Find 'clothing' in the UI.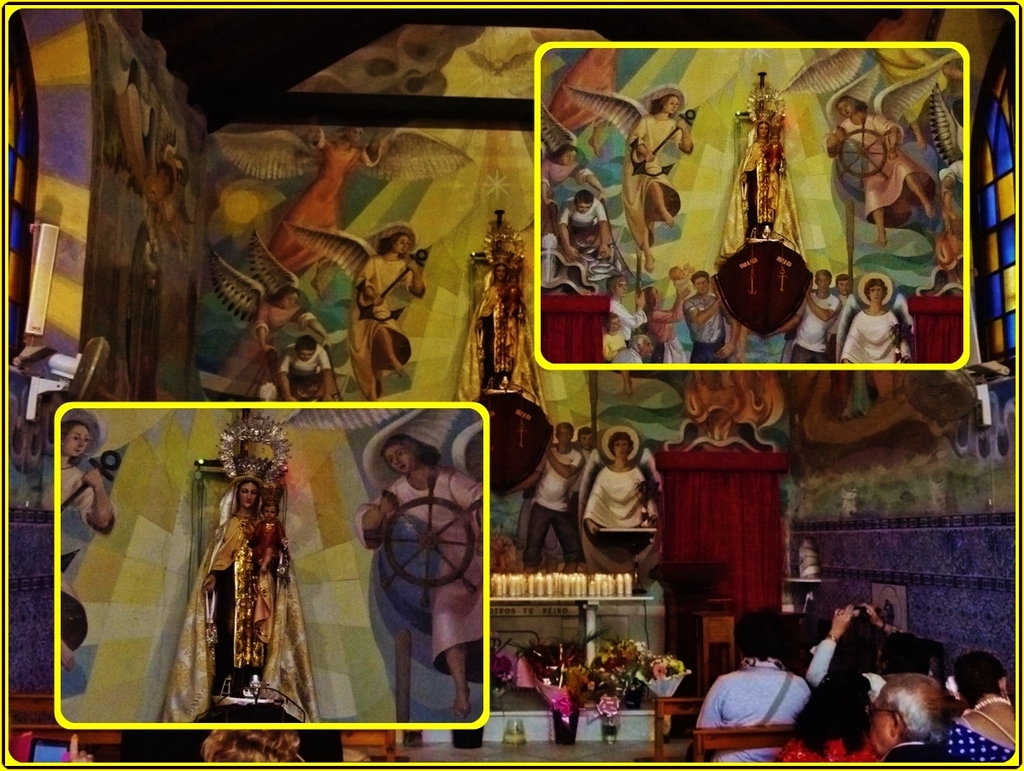
UI element at 557/198/610/245.
